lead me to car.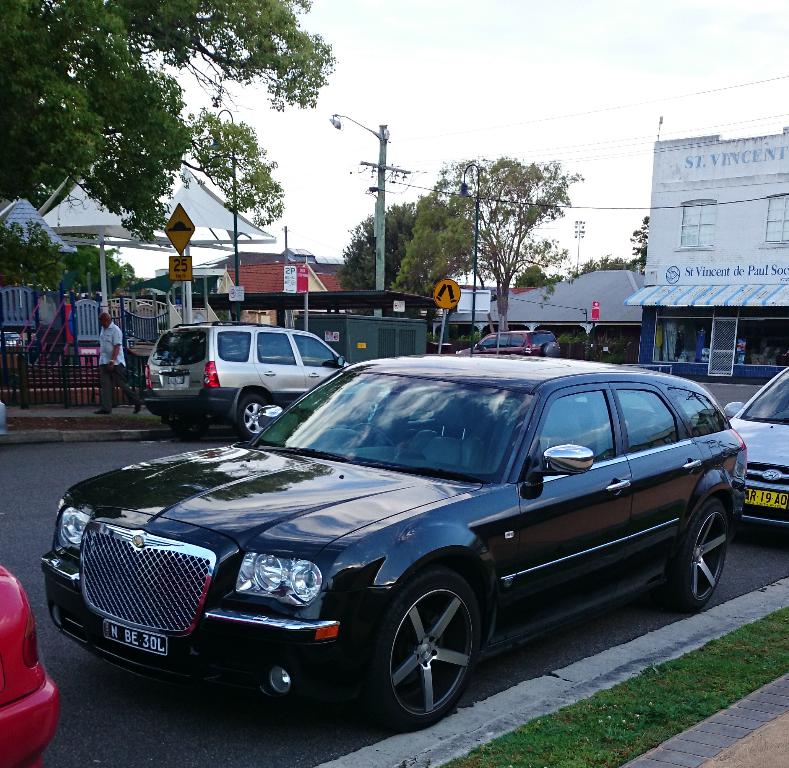
Lead to [left=725, top=366, right=788, bottom=542].
